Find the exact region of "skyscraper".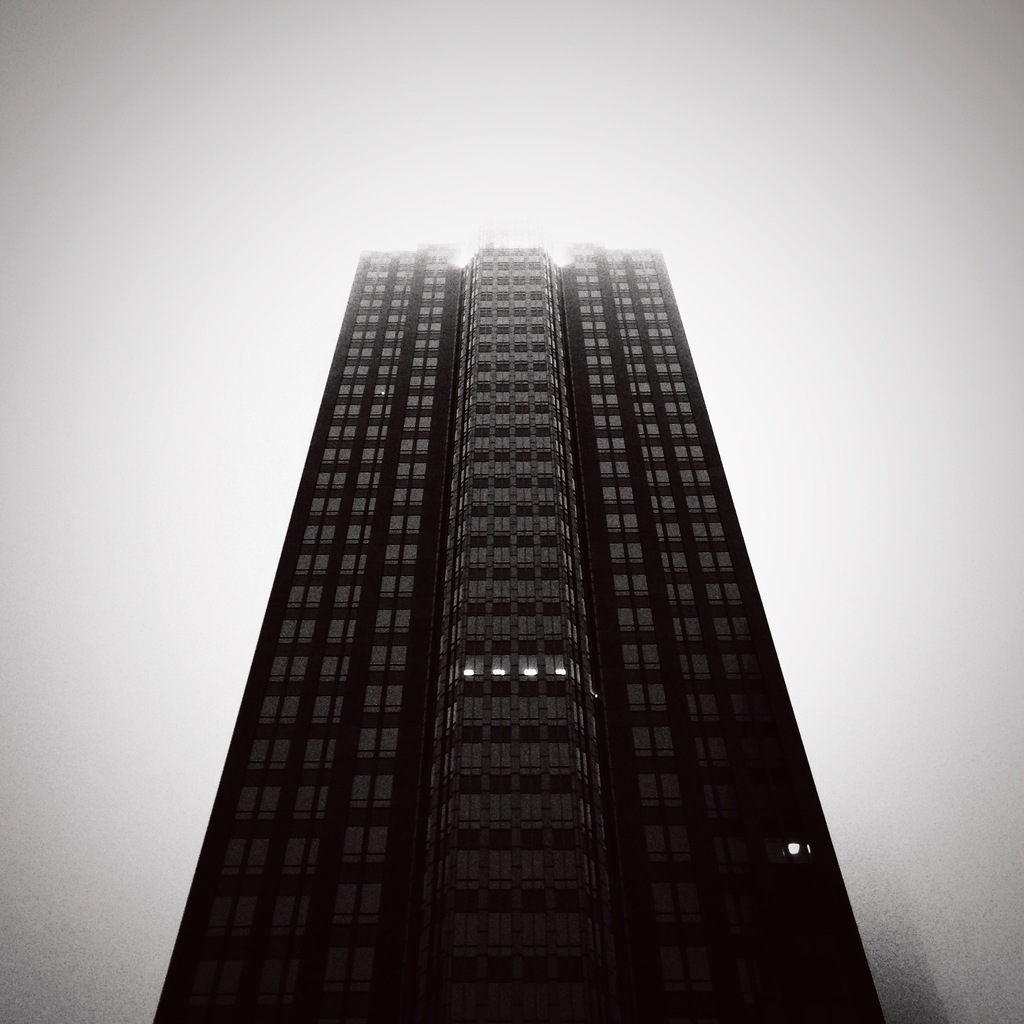
Exact region: <bbox>129, 221, 947, 1023</bbox>.
